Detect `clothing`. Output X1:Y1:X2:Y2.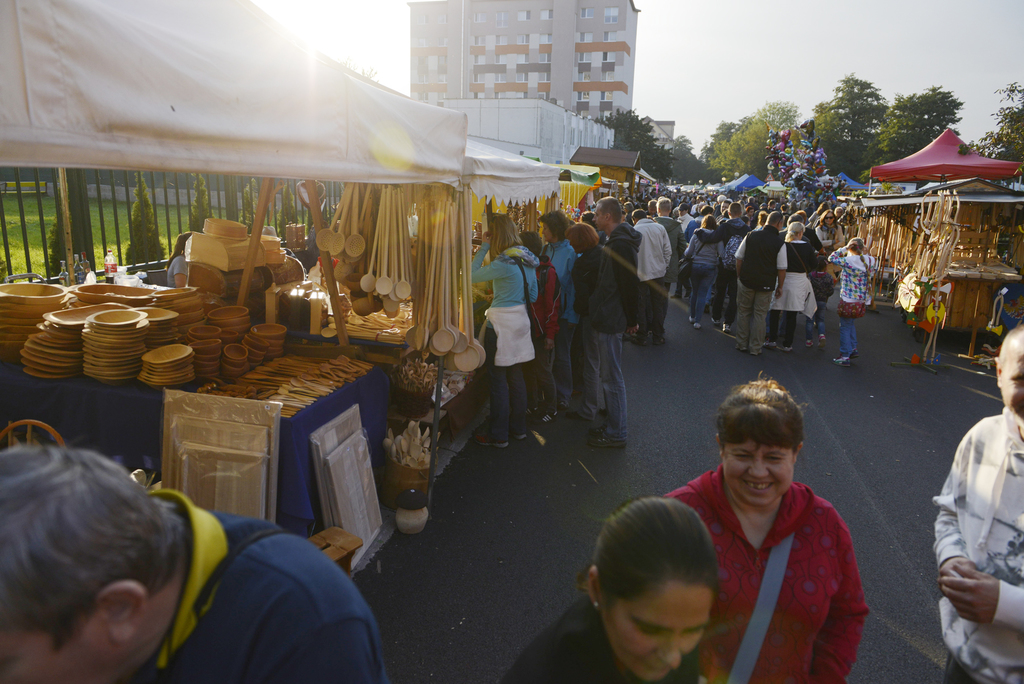
677:227:724:323.
